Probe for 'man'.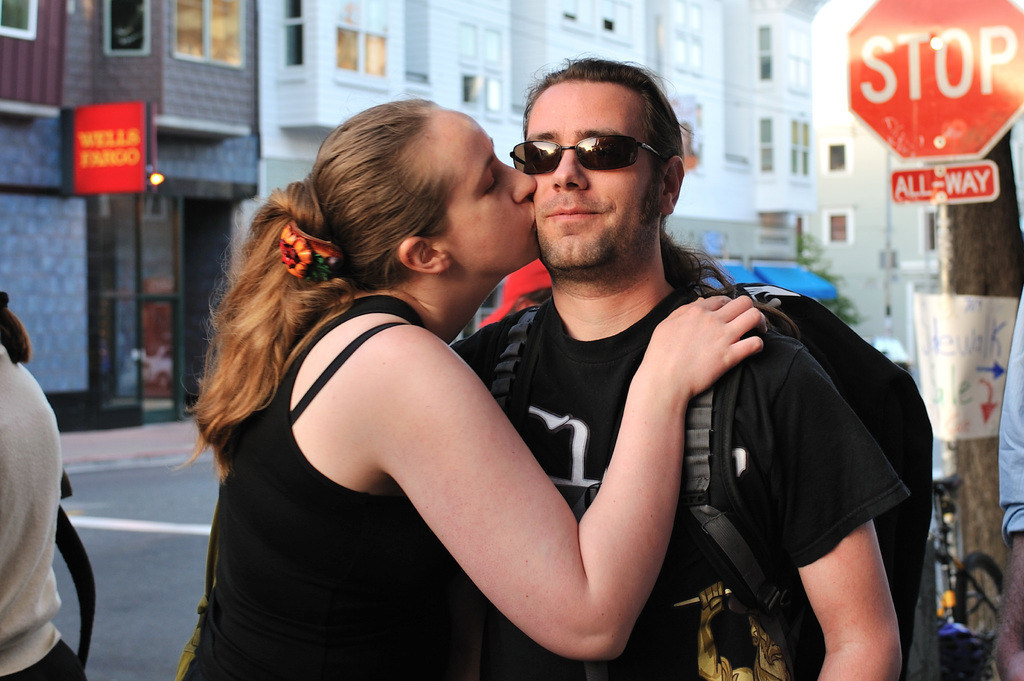
Probe result: [452, 55, 913, 680].
